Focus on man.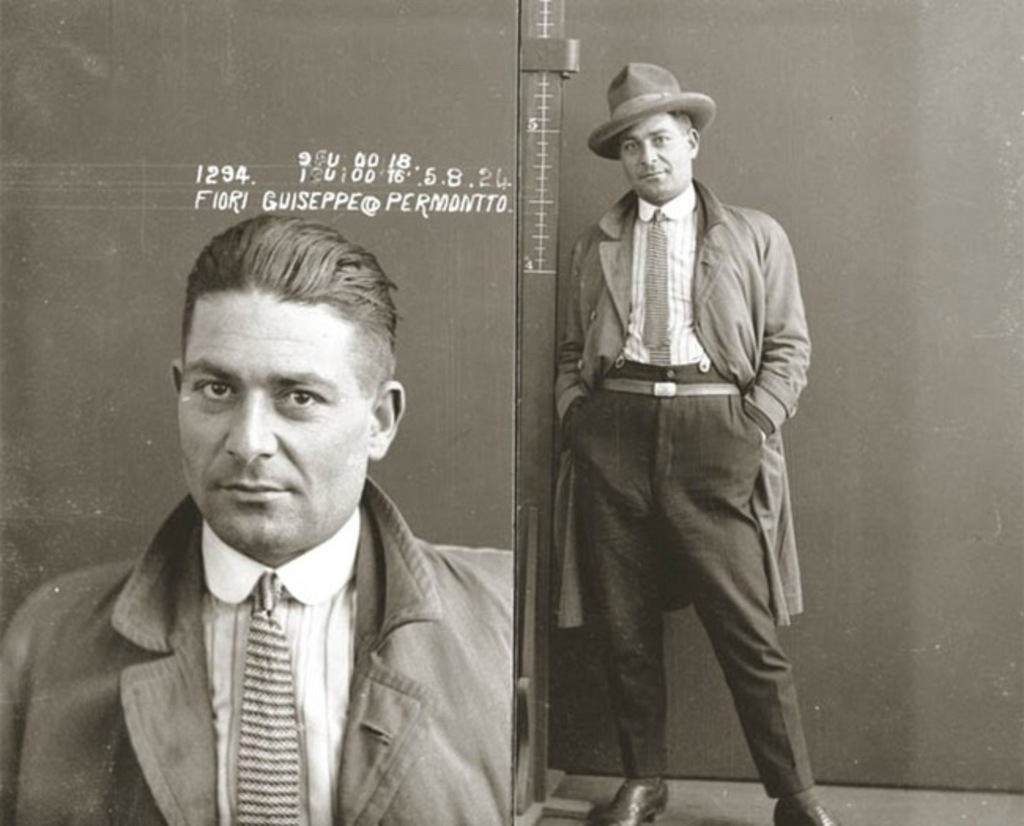
Focused at bbox=[558, 66, 838, 824].
